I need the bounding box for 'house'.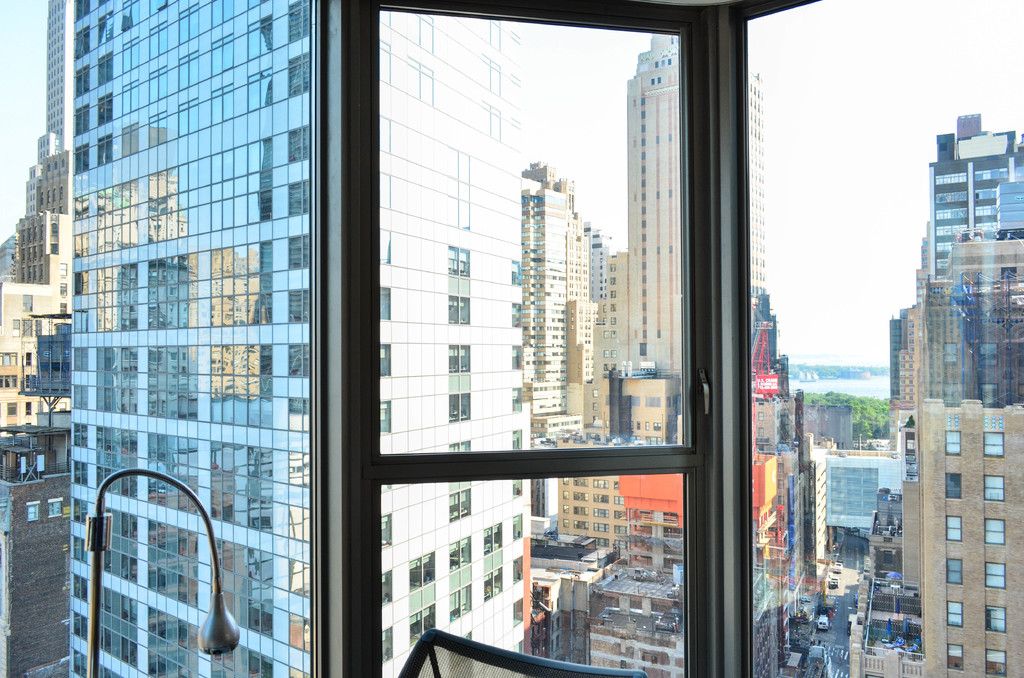
Here it is: region(925, 403, 1023, 677).
